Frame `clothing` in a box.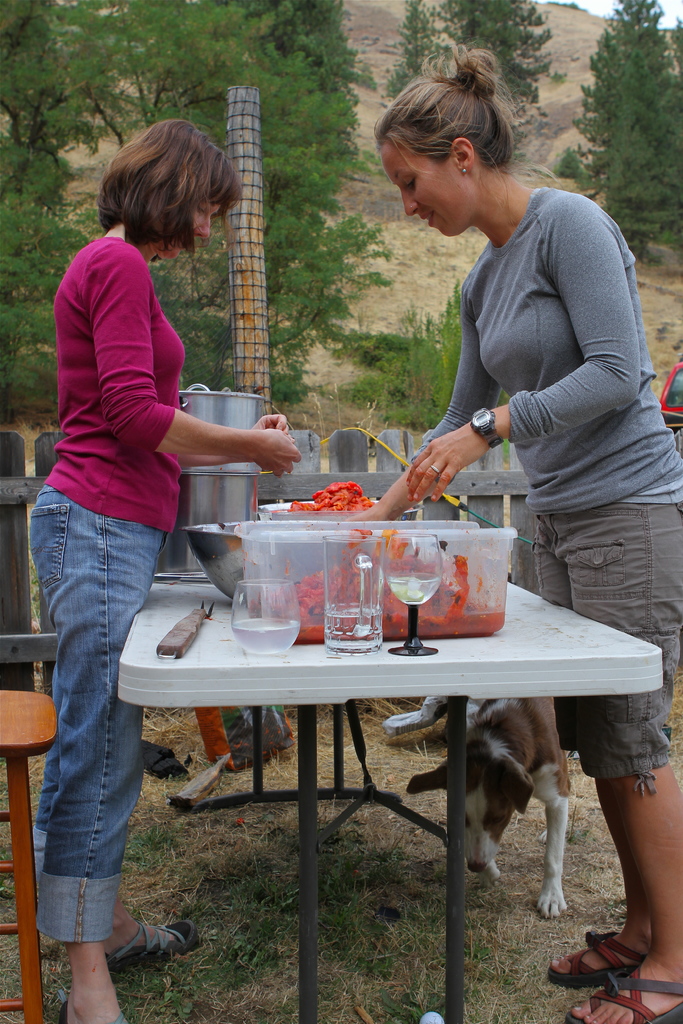
(left=411, top=188, right=682, bottom=517).
